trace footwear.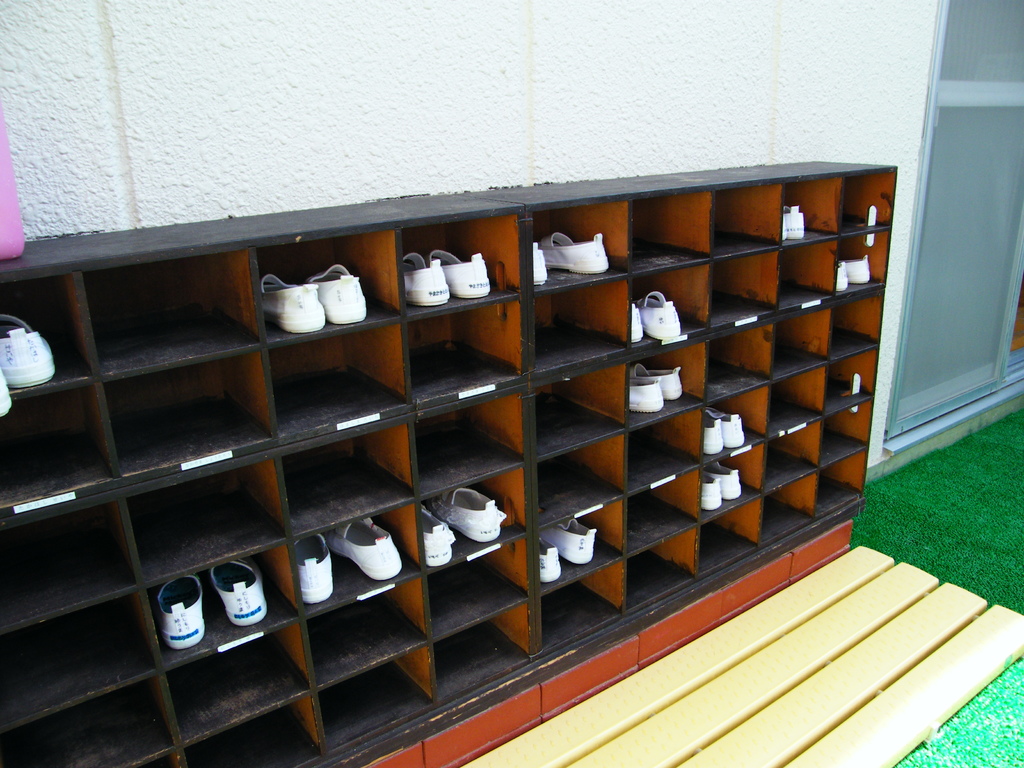
Traced to region(437, 247, 492, 296).
